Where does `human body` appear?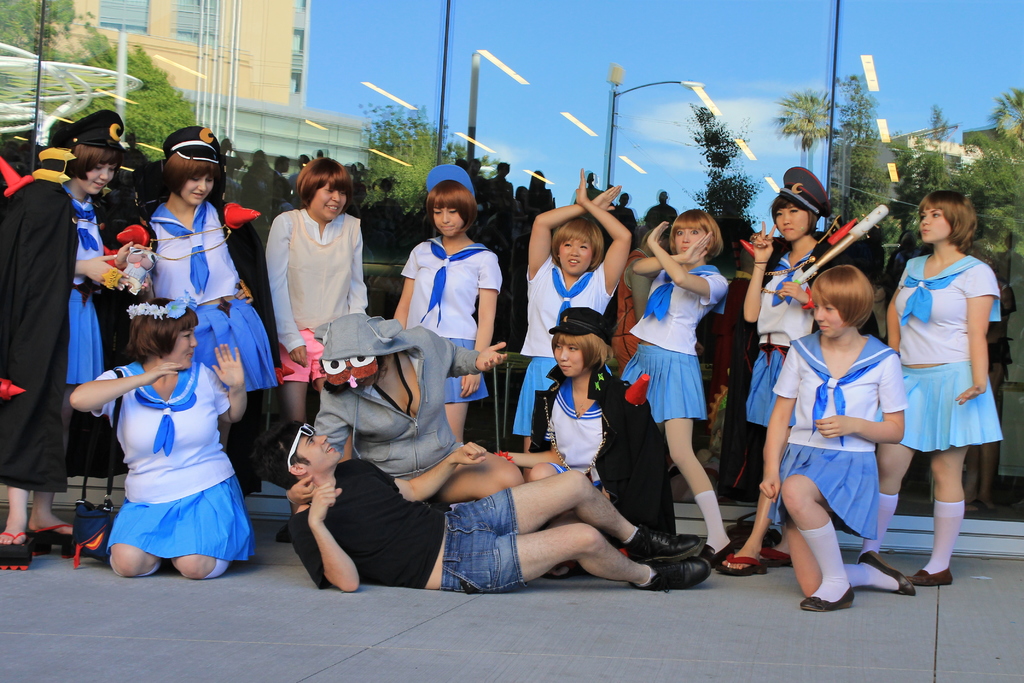
Appears at (0, 115, 131, 557).
